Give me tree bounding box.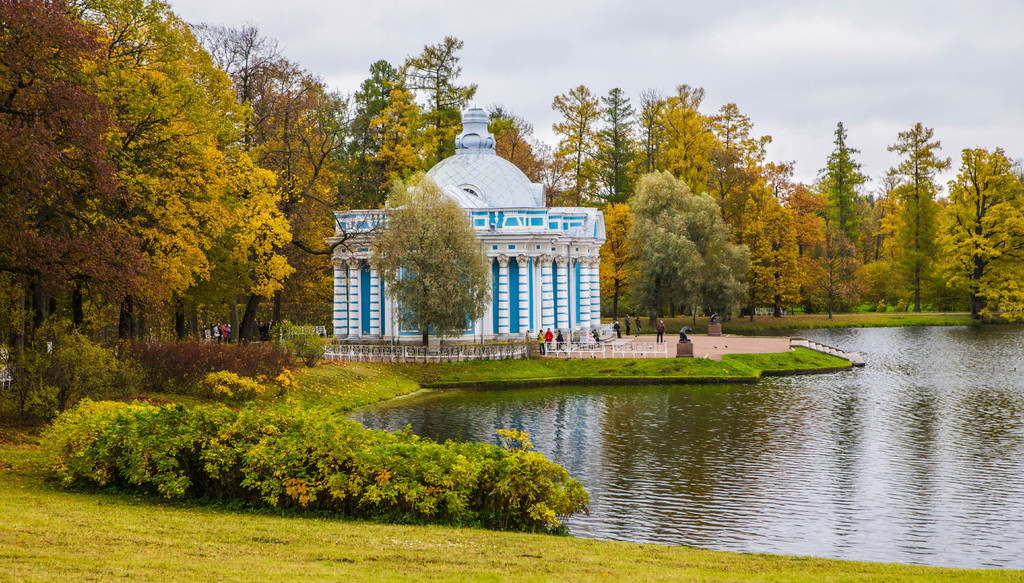
{"left": 495, "top": 104, "right": 547, "bottom": 176}.
